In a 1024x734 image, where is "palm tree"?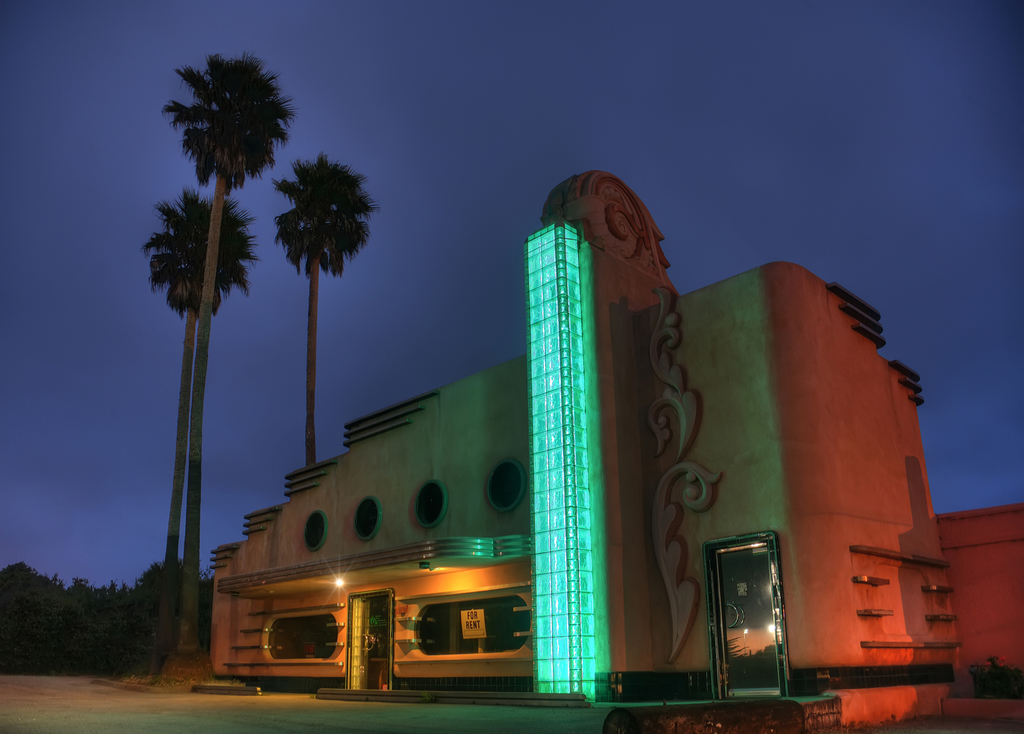
l=270, t=156, r=375, b=470.
